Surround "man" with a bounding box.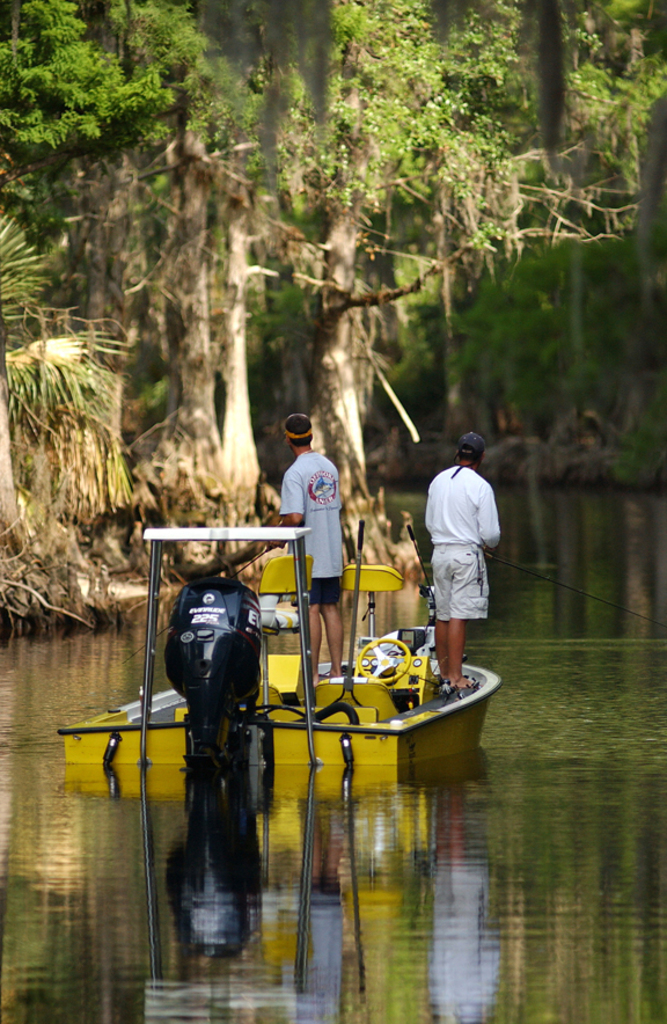
Rect(251, 407, 351, 688).
